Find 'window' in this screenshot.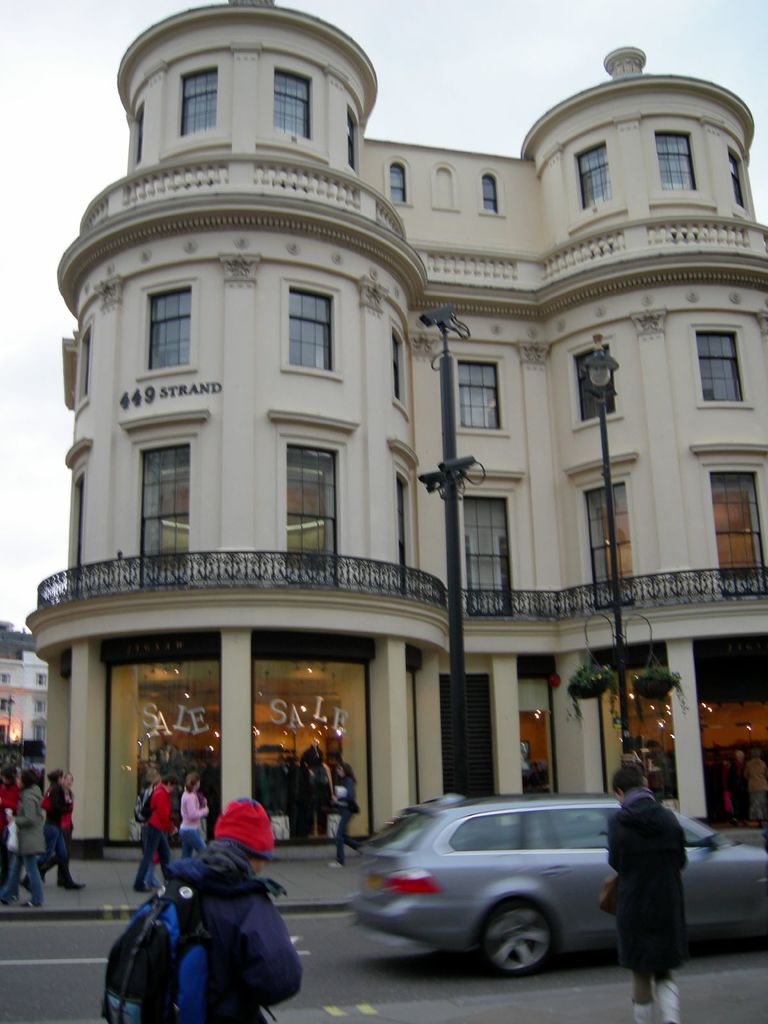
The bounding box for 'window' is Rect(450, 348, 509, 437).
